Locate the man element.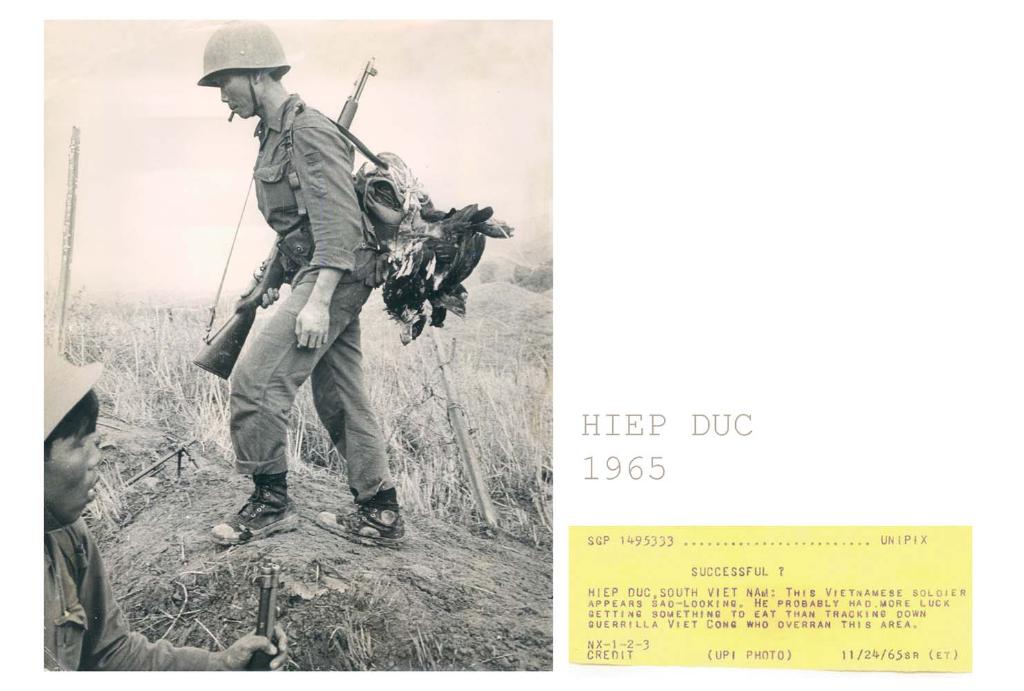
Element bbox: locate(36, 345, 286, 674).
